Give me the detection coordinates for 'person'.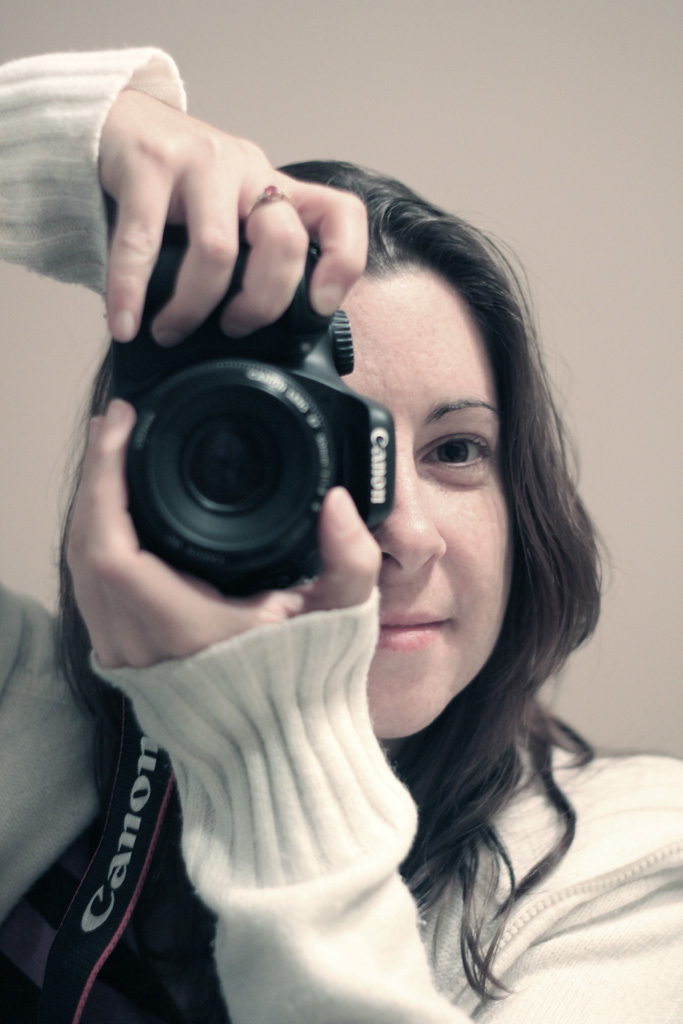
(0,82,585,970).
